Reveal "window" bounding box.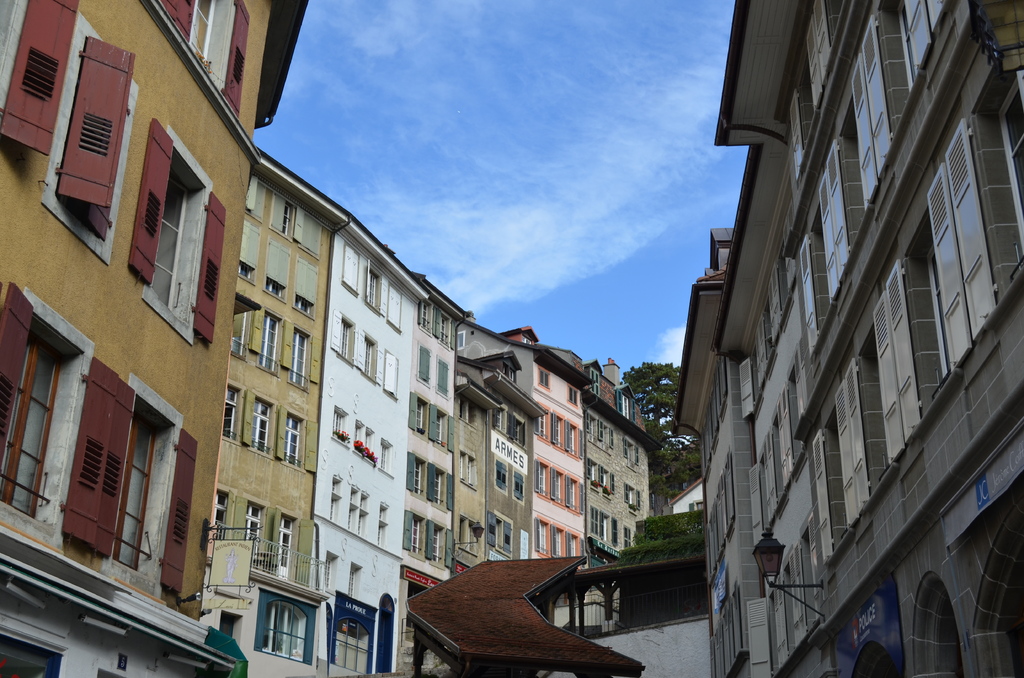
Revealed: Rect(609, 429, 616, 462).
